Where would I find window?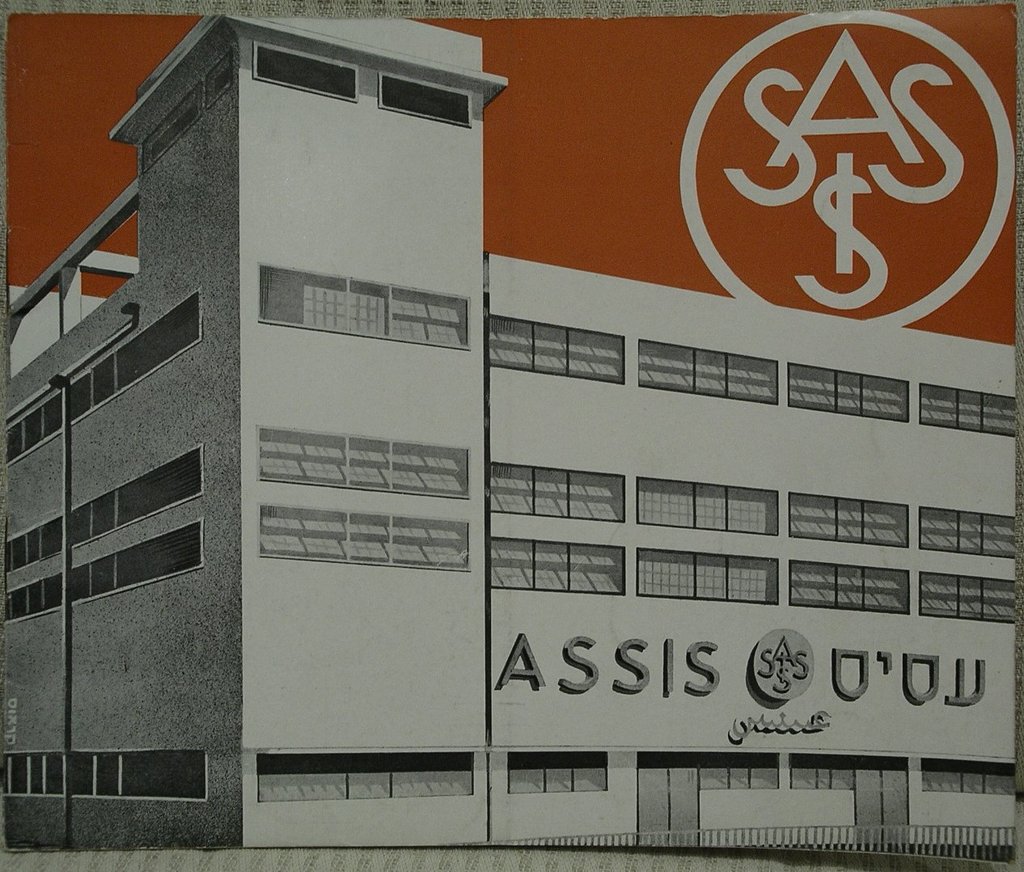
At 262:507:468:572.
